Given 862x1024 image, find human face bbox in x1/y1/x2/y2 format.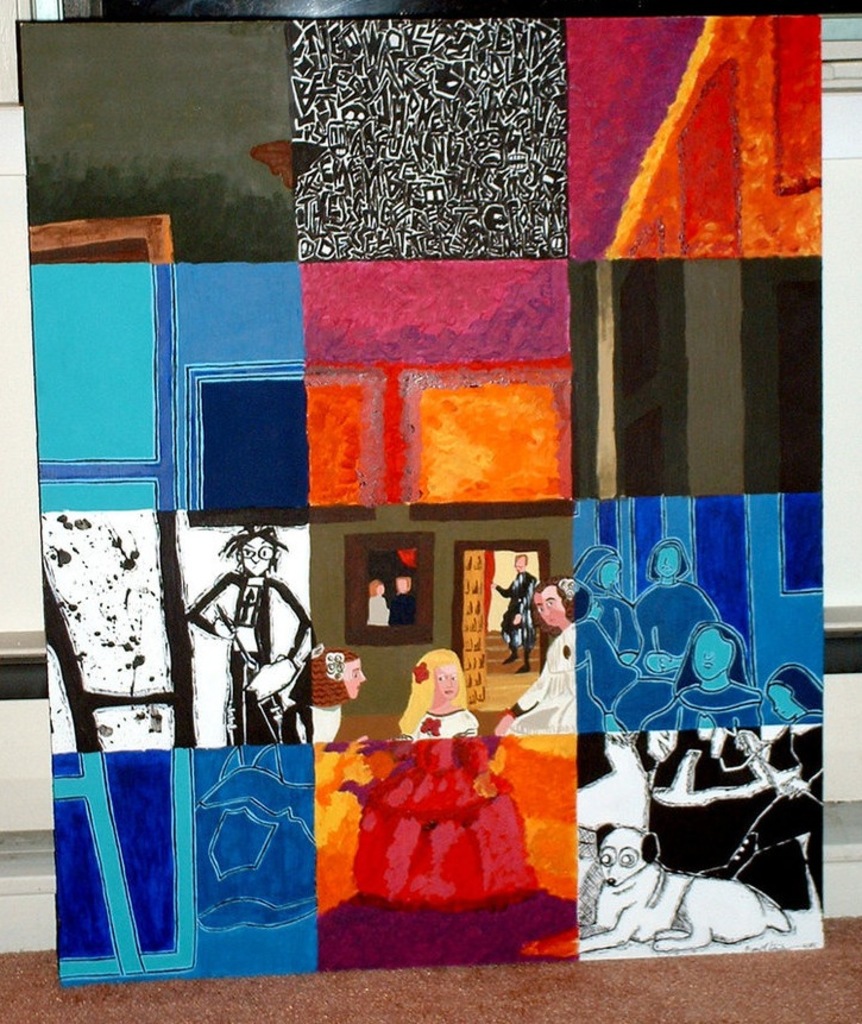
429/662/461/702.
